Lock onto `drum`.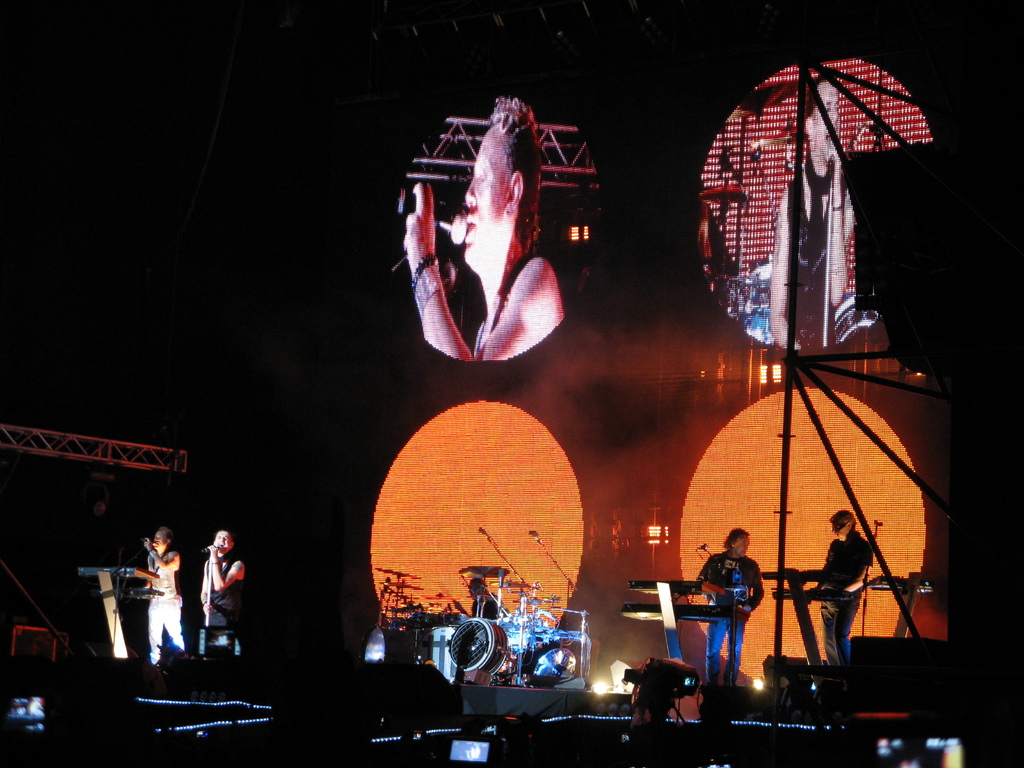
Locked: locate(418, 627, 456, 685).
